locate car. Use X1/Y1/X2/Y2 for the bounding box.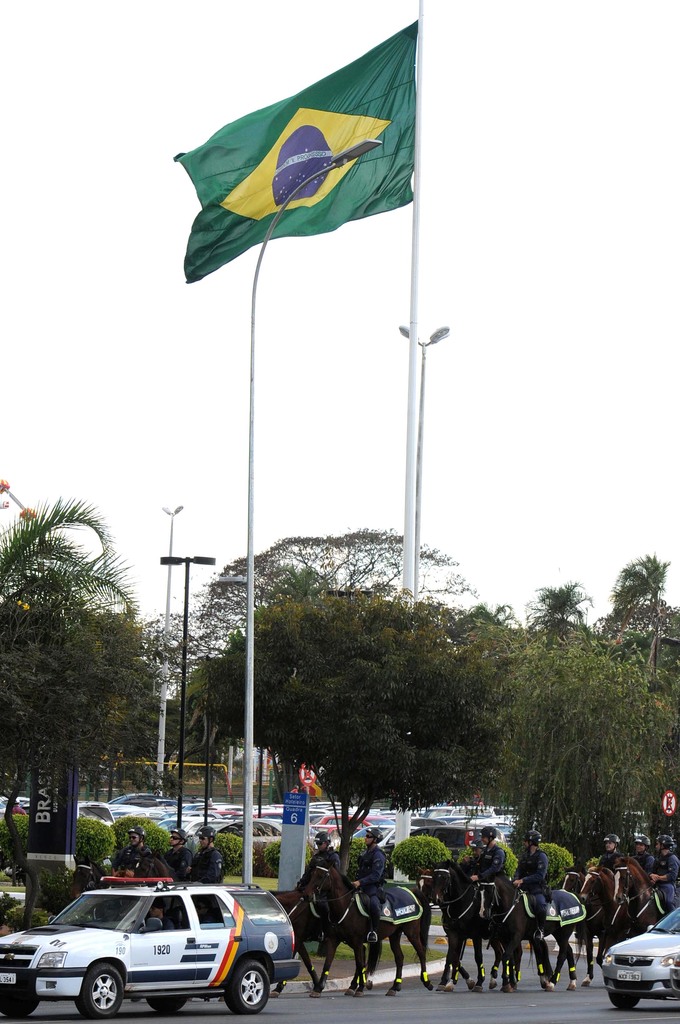
598/908/679/1015.
